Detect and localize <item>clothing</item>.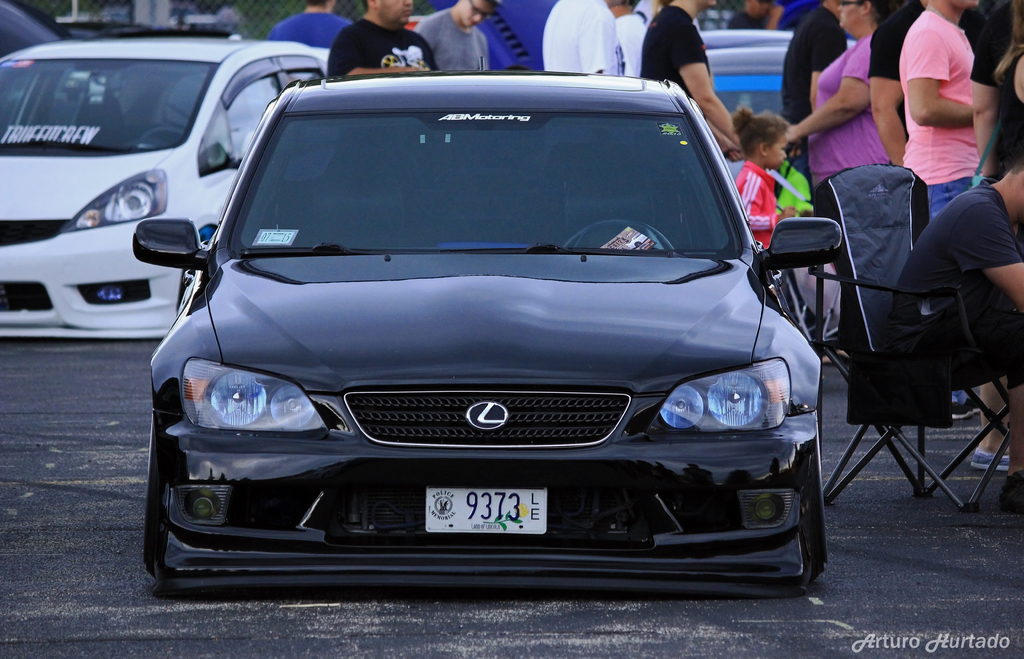
Localized at pyautogui.locateOnScreen(779, 0, 845, 127).
